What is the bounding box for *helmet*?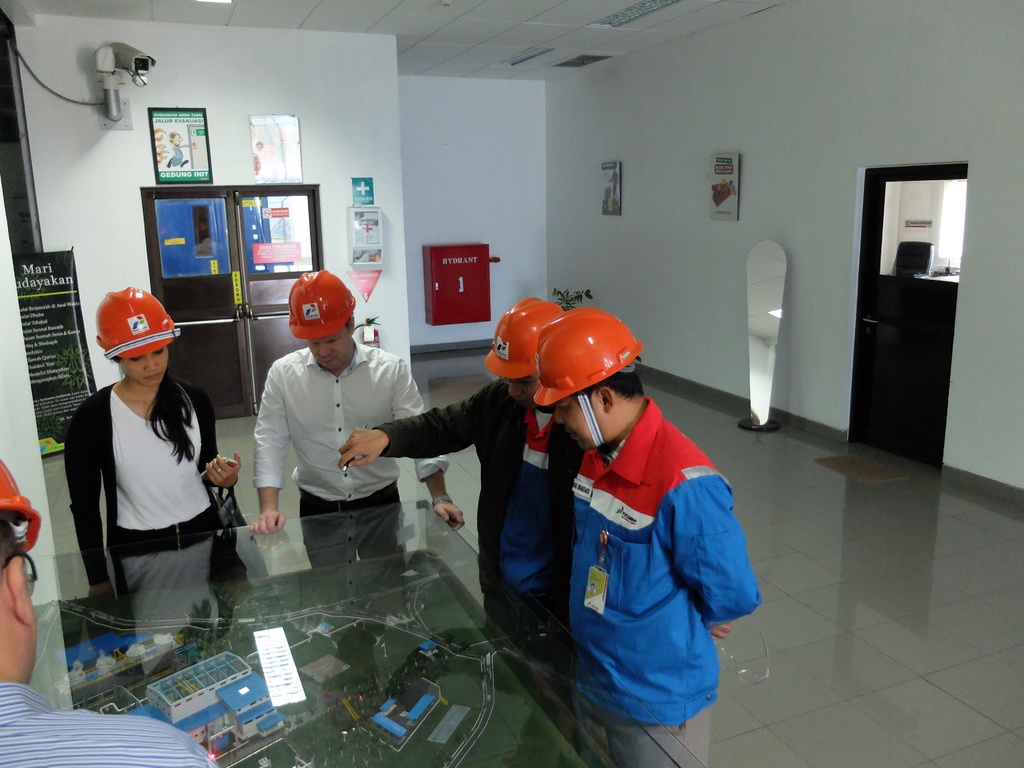
[left=95, top=288, right=179, bottom=362].
